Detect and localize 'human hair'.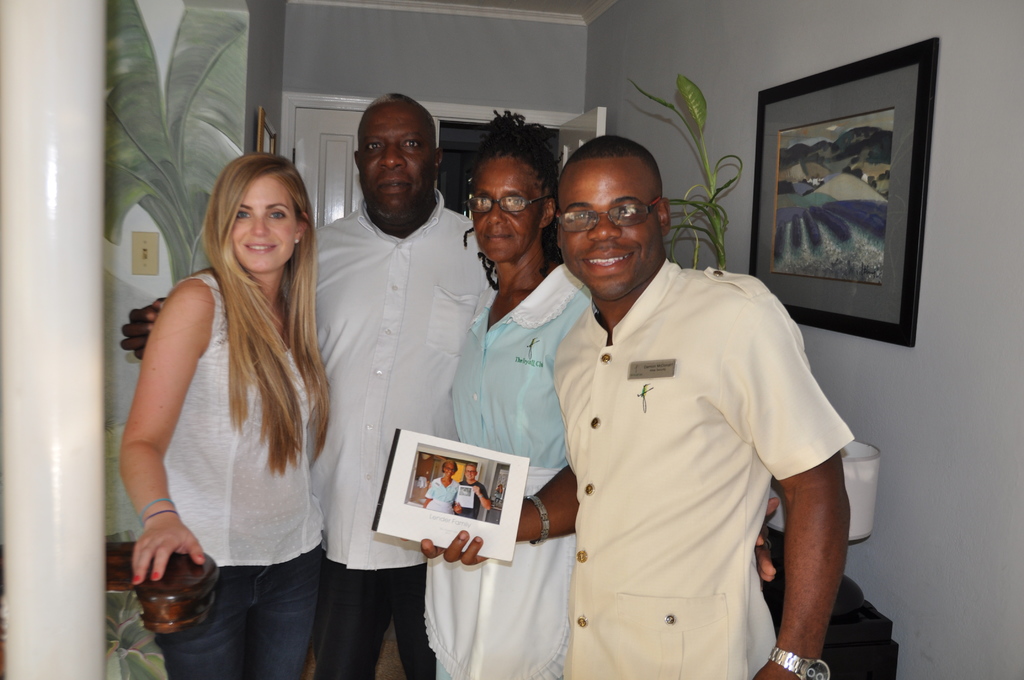
Localized at [left=360, top=93, right=438, bottom=131].
